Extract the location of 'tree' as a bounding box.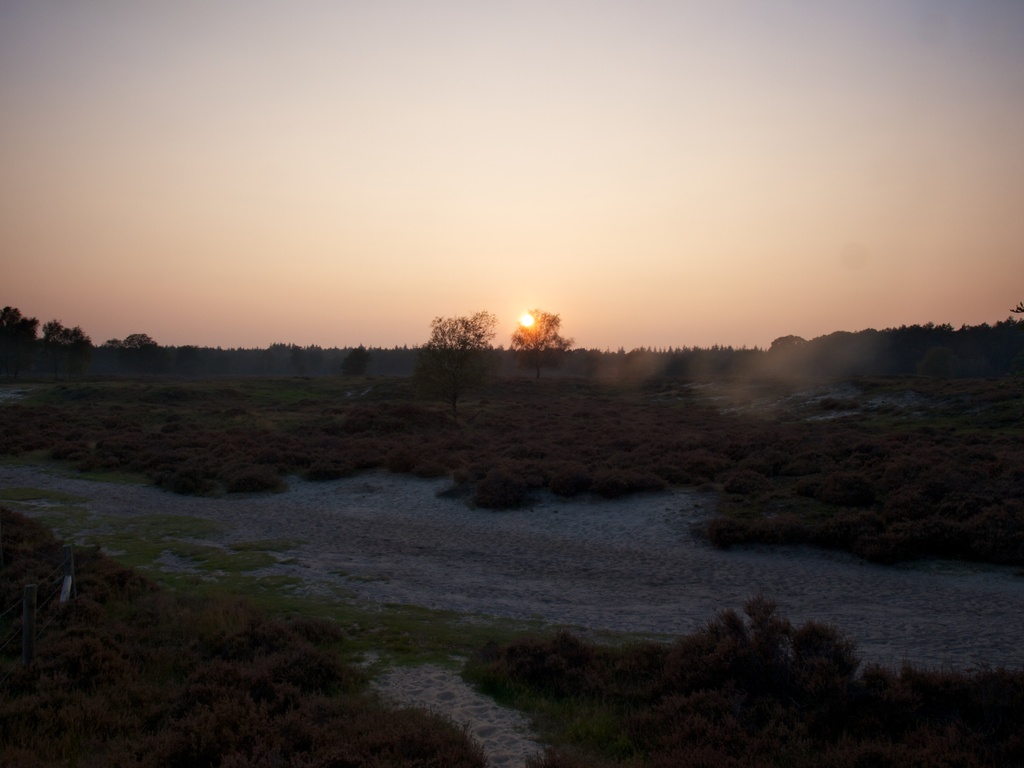
0 296 49 374.
